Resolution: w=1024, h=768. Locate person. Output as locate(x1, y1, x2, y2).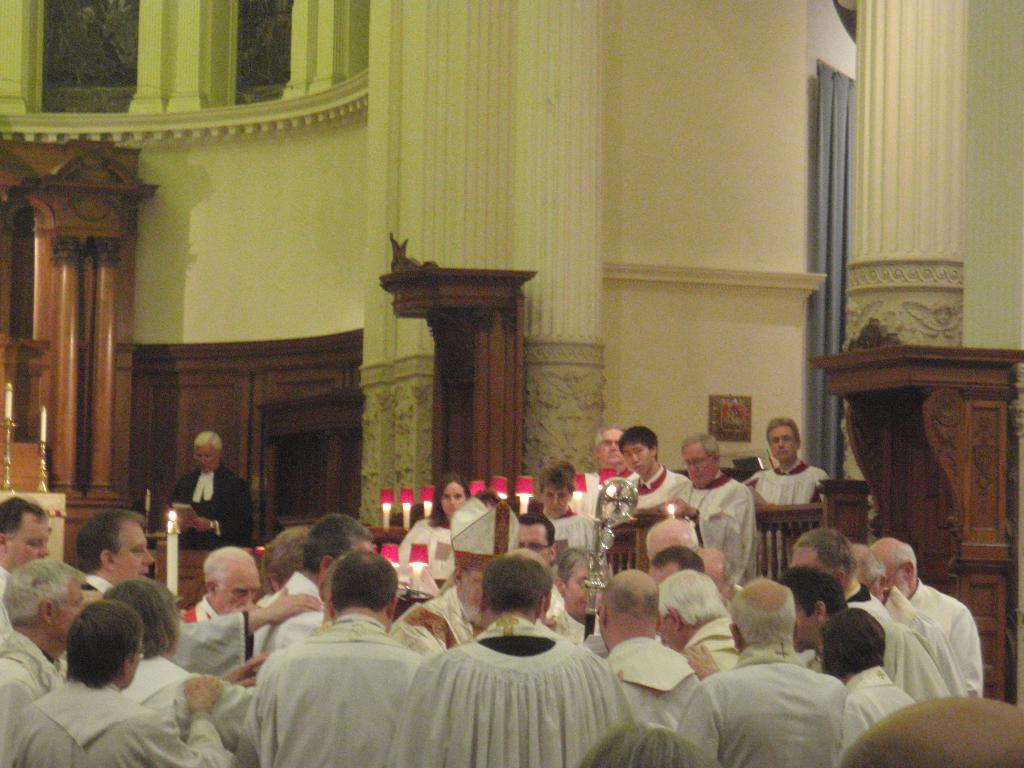
locate(593, 568, 701, 729).
